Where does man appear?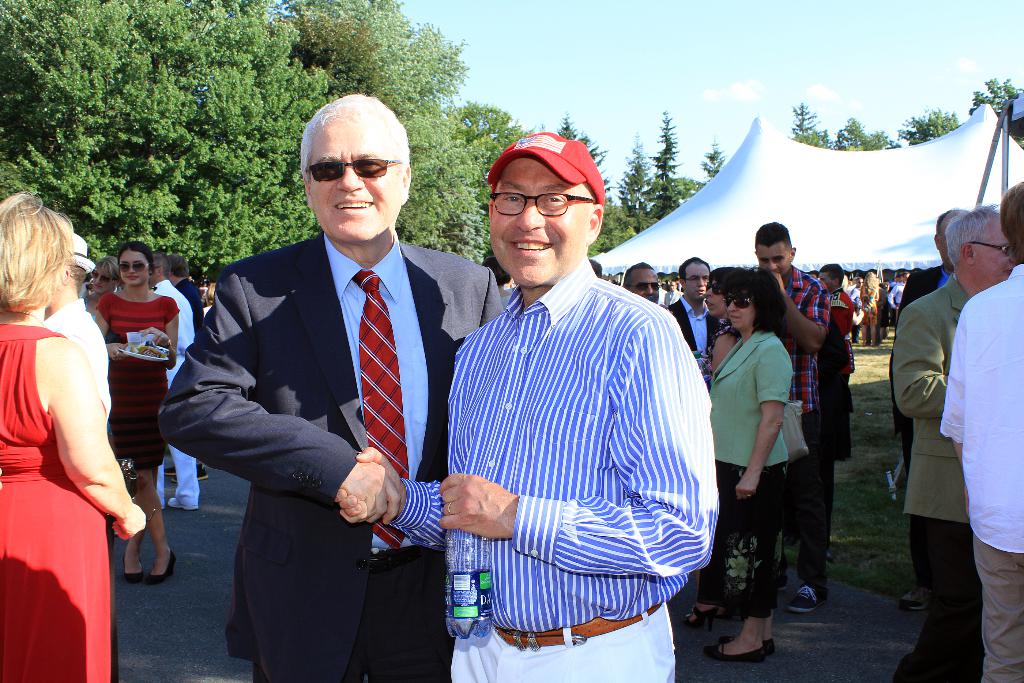
Appears at 884/209/972/504.
